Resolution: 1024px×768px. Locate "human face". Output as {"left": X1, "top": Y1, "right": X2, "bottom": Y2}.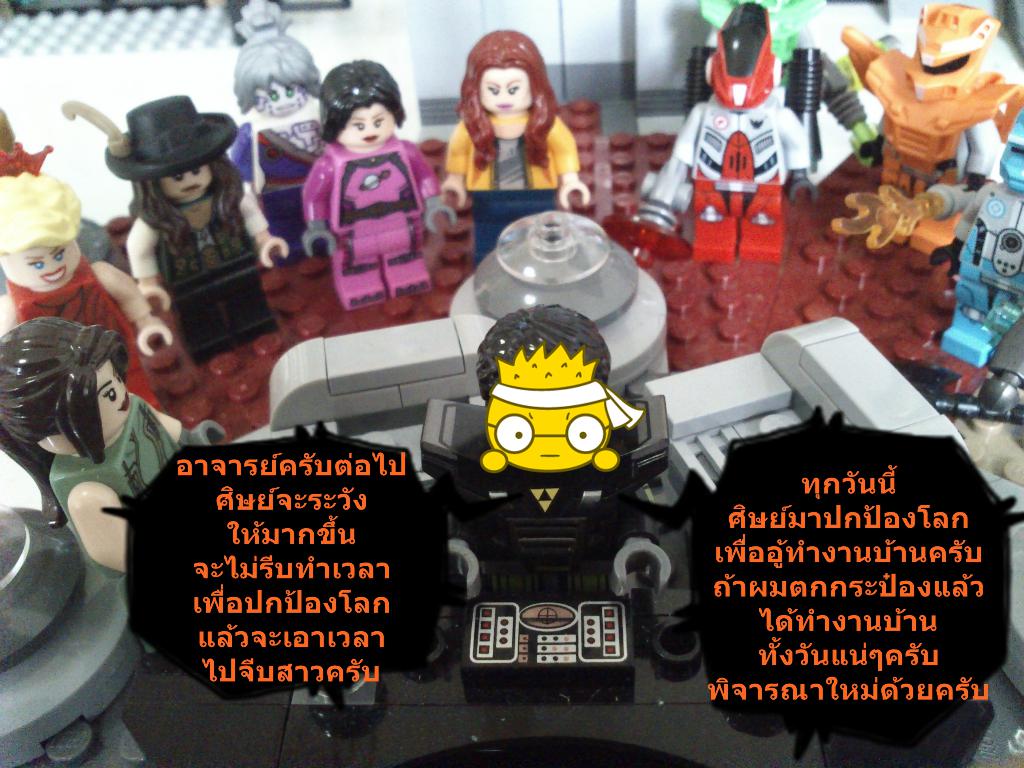
{"left": 159, "top": 175, "right": 212, "bottom": 204}.
